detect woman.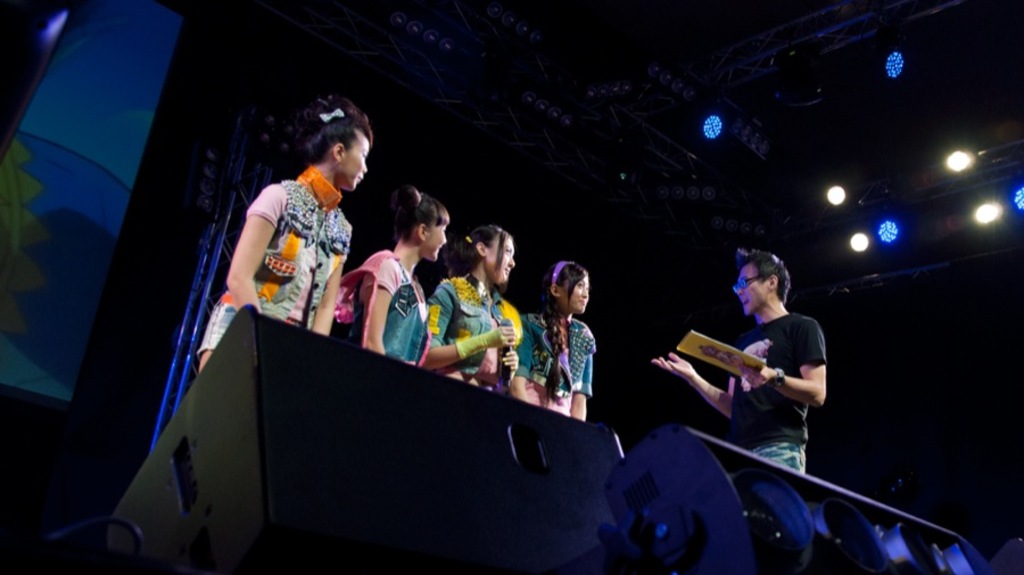
Detected at 423 223 526 396.
